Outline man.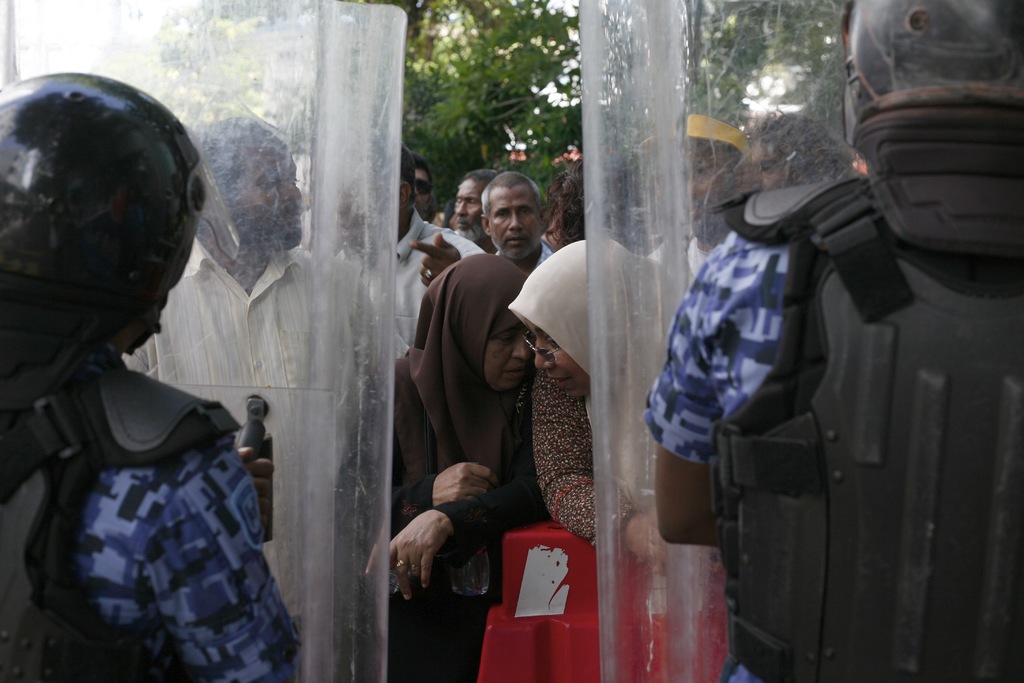
Outline: box=[412, 165, 436, 219].
